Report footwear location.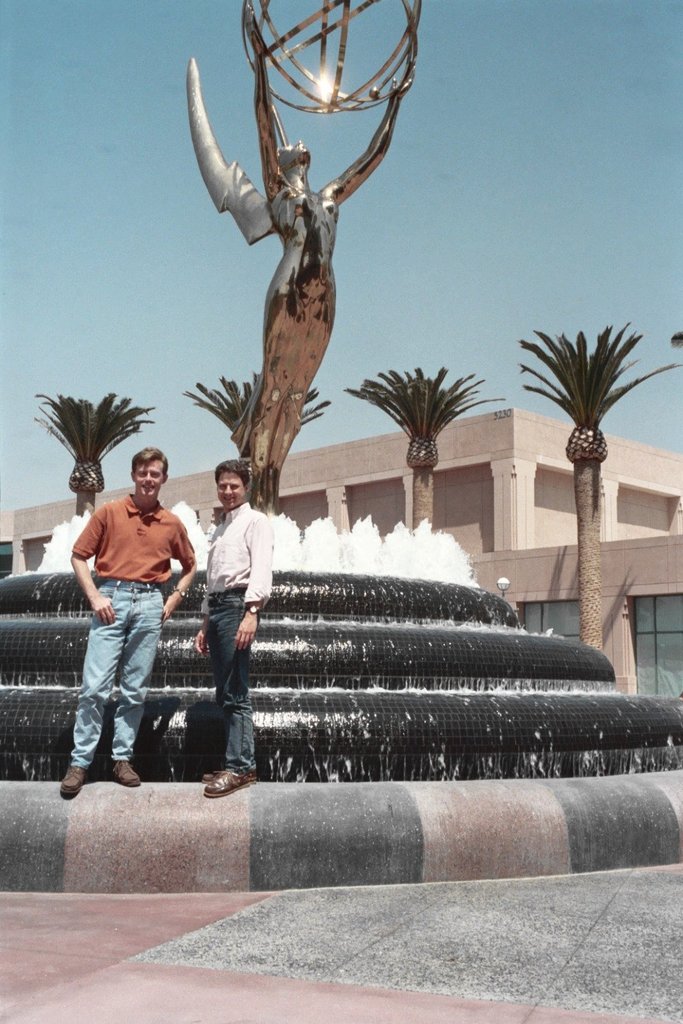
Report: bbox=[113, 759, 141, 787].
